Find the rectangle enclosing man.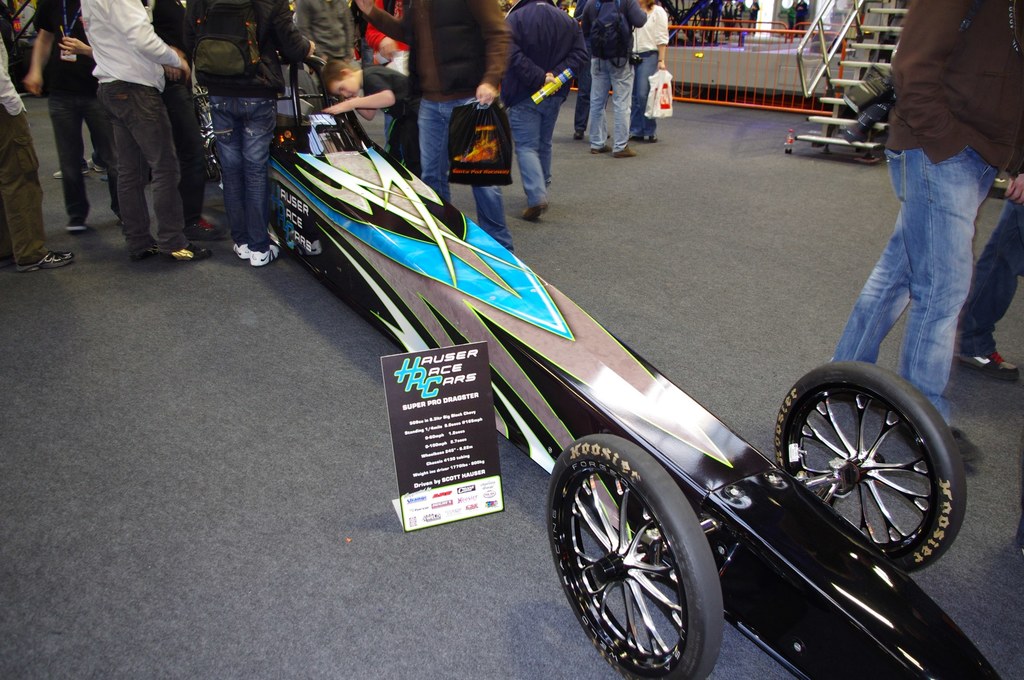
x1=953 y1=185 x2=1023 y2=382.
